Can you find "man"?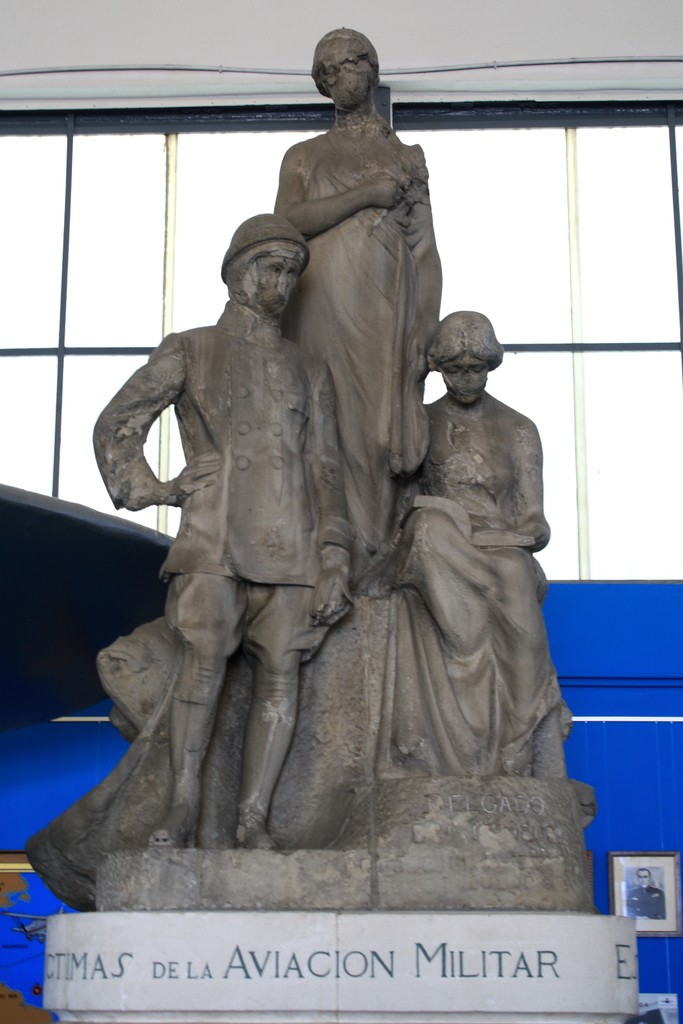
Yes, bounding box: crop(86, 214, 370, 842).
